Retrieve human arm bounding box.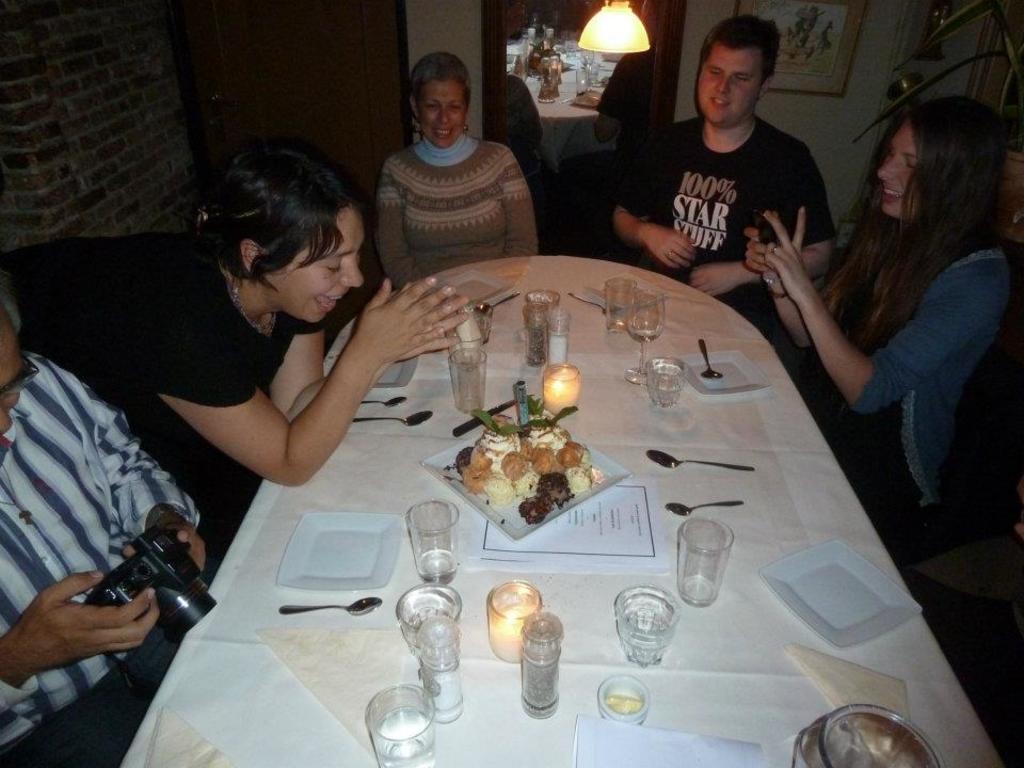
Bounding box: box(606, 155, 693, 275).
